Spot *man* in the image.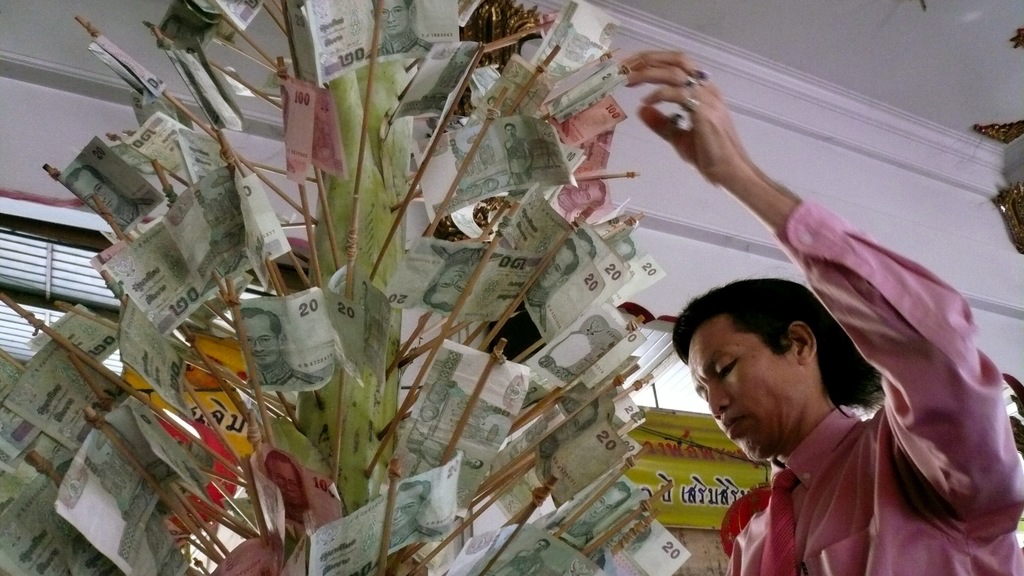
*man* found at Rect(623, 55, 1023, 575).
